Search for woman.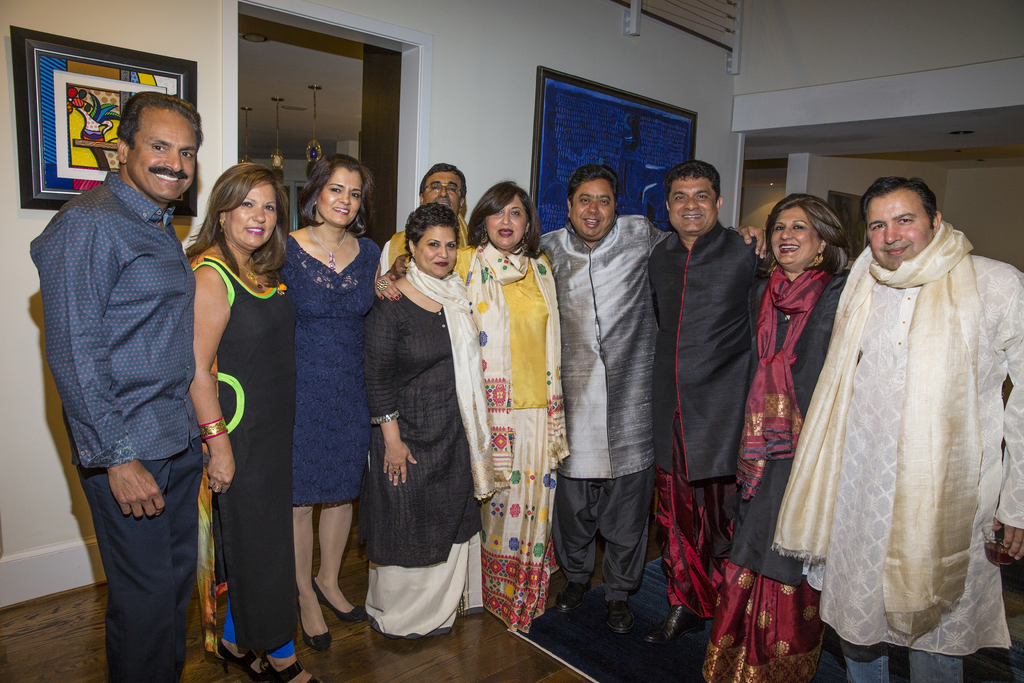
Found at <region>263, 136, 381, 643</region>.
